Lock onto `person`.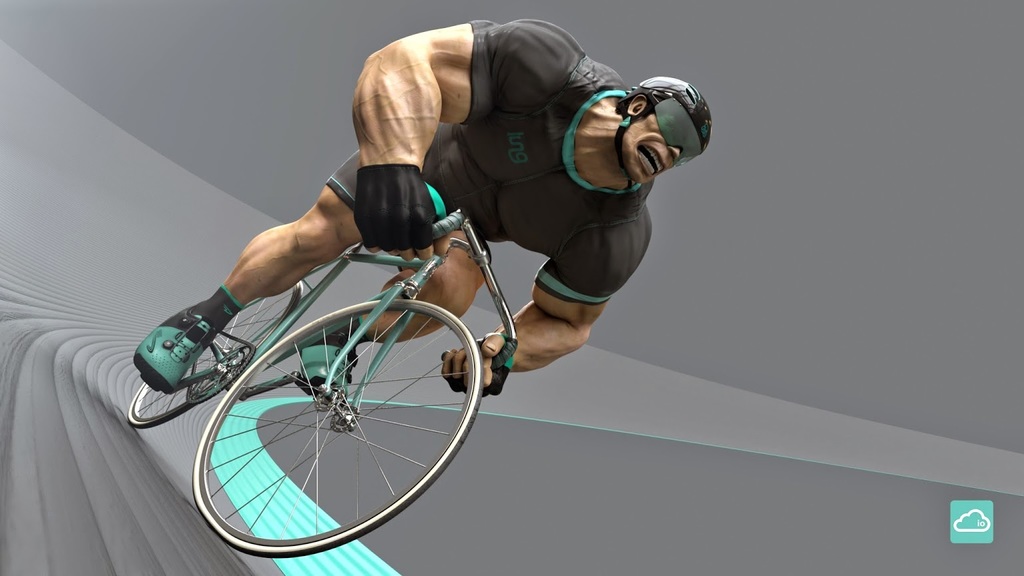
Locked: <bbox>144, 29, 630, 566</bbox>.
